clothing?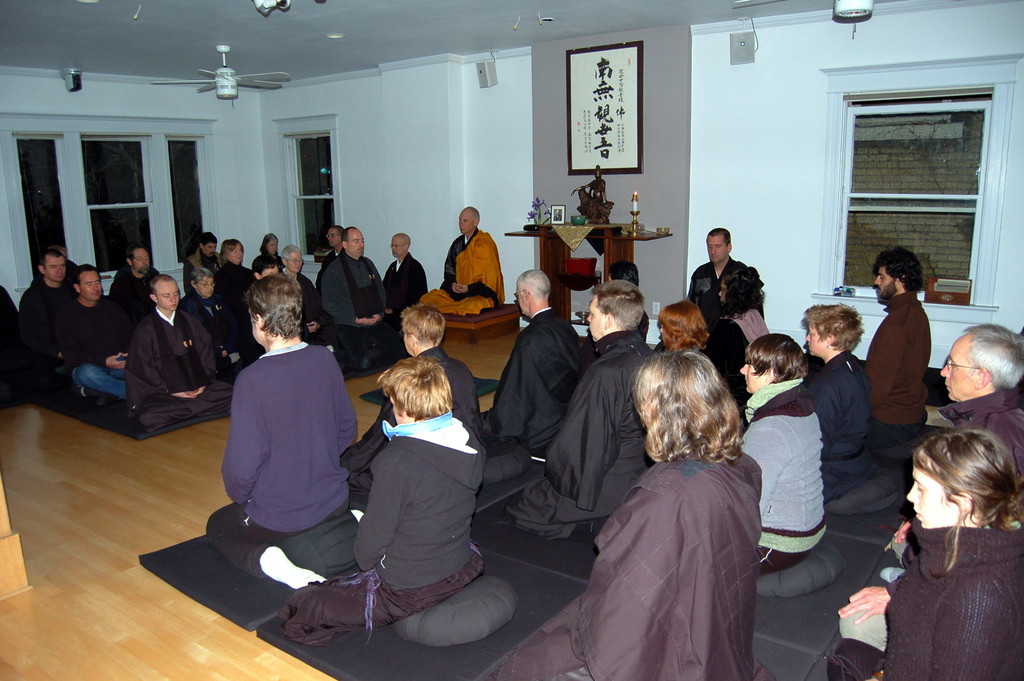
BBox(491, 306, 586, 457)
